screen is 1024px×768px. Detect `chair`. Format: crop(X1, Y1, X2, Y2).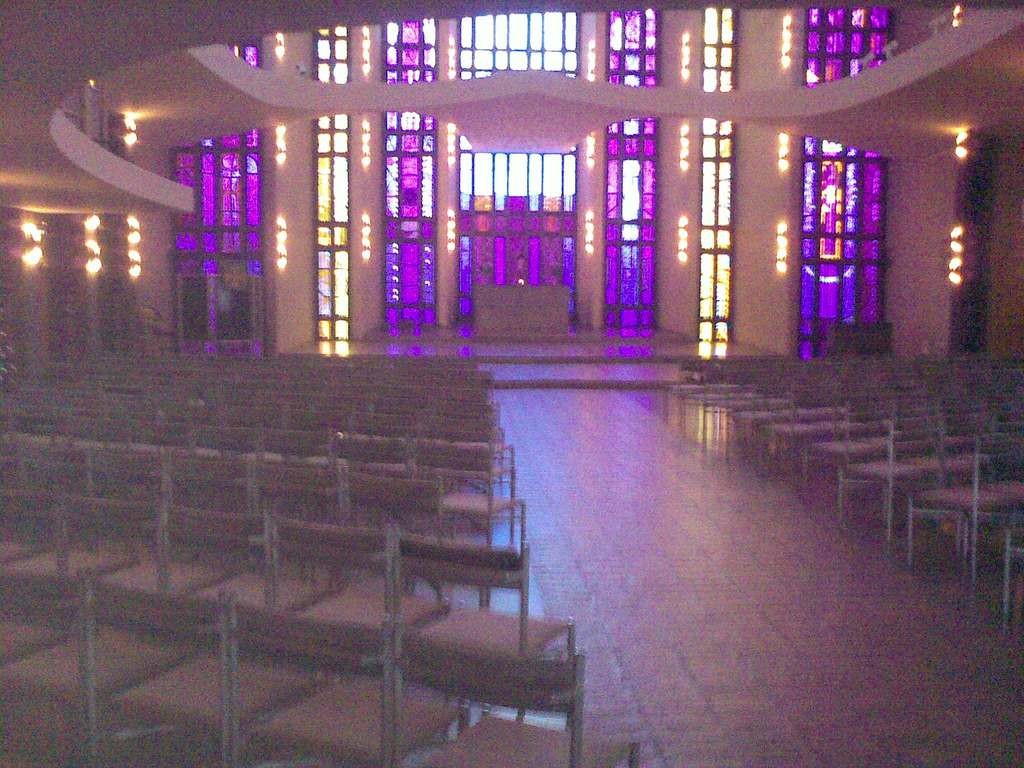
crop(900, 440, 1023, 578).
